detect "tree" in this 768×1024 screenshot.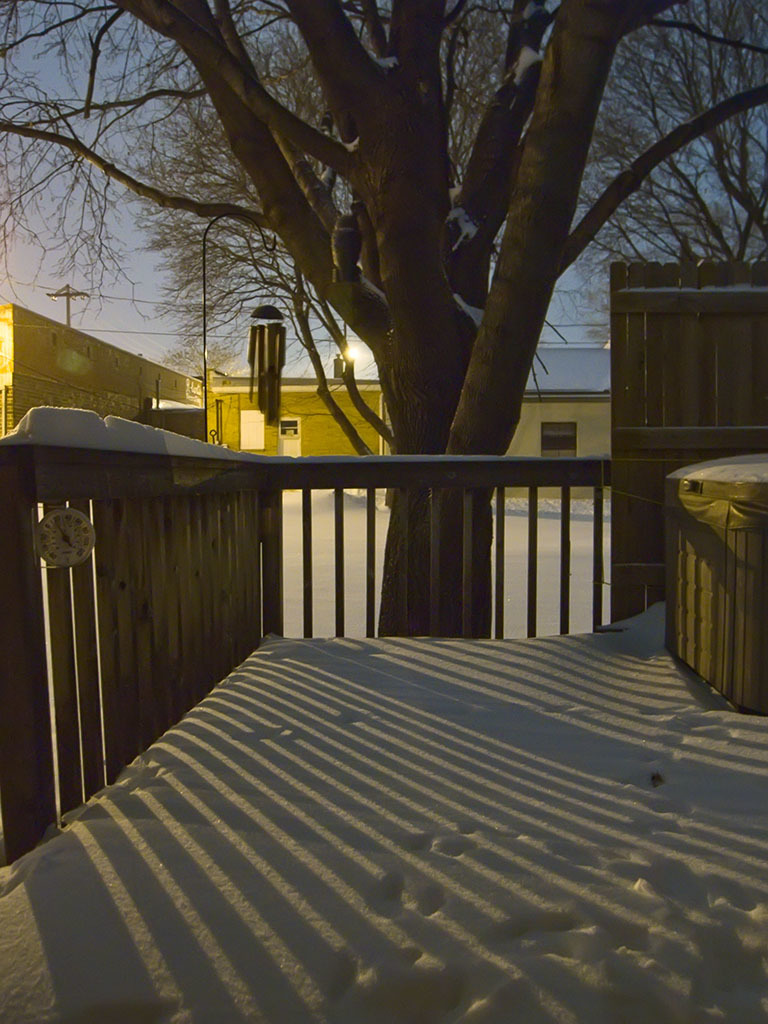
Detection: [left=164, top=335, right=255, bottom=407].
